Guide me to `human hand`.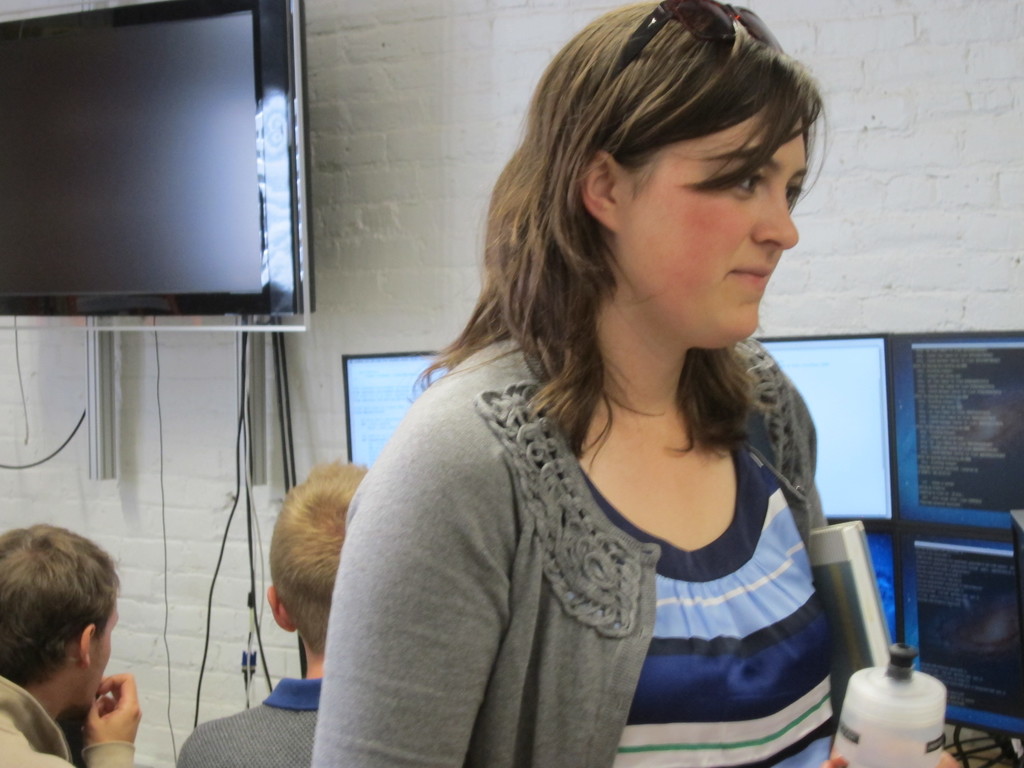
Guidance: detection(818, 740, 969, 767).
